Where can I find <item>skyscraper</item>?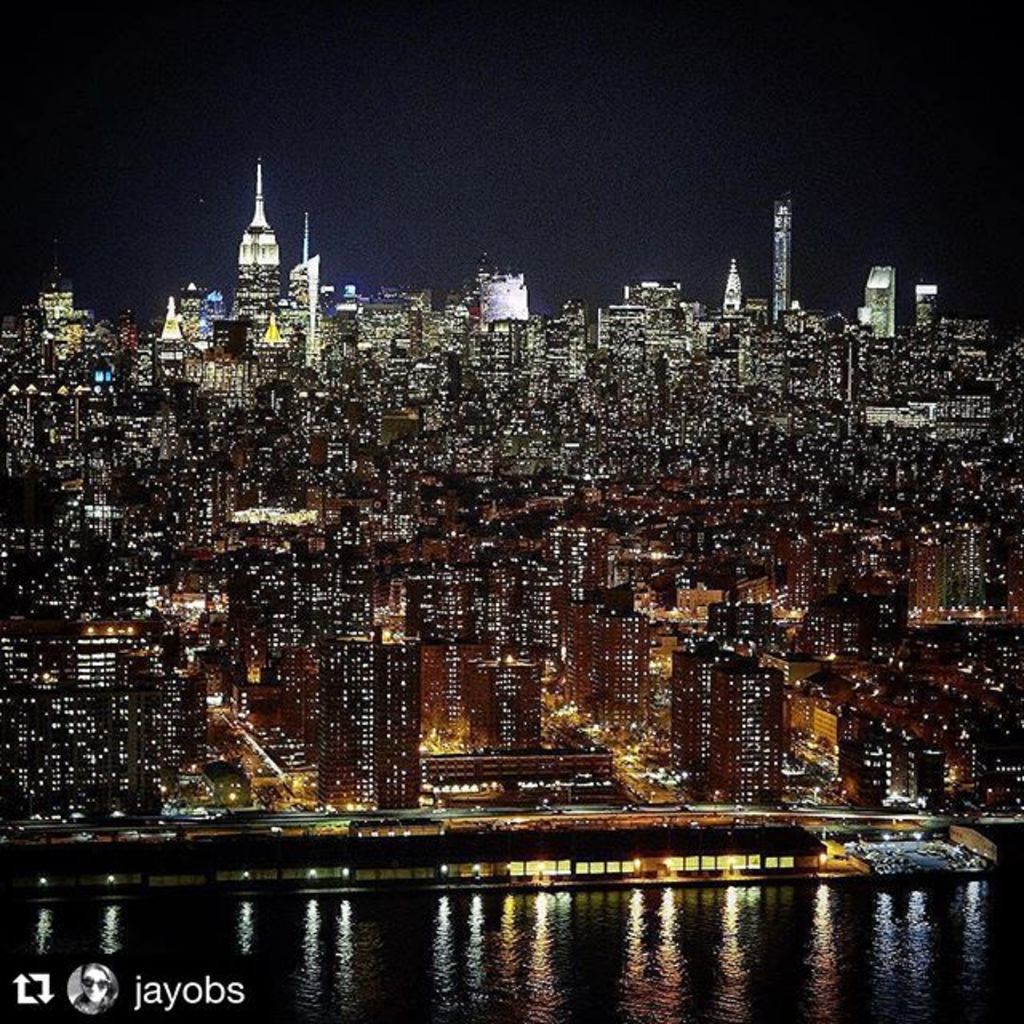
You can find it at region(722, 262, 754, 325).
